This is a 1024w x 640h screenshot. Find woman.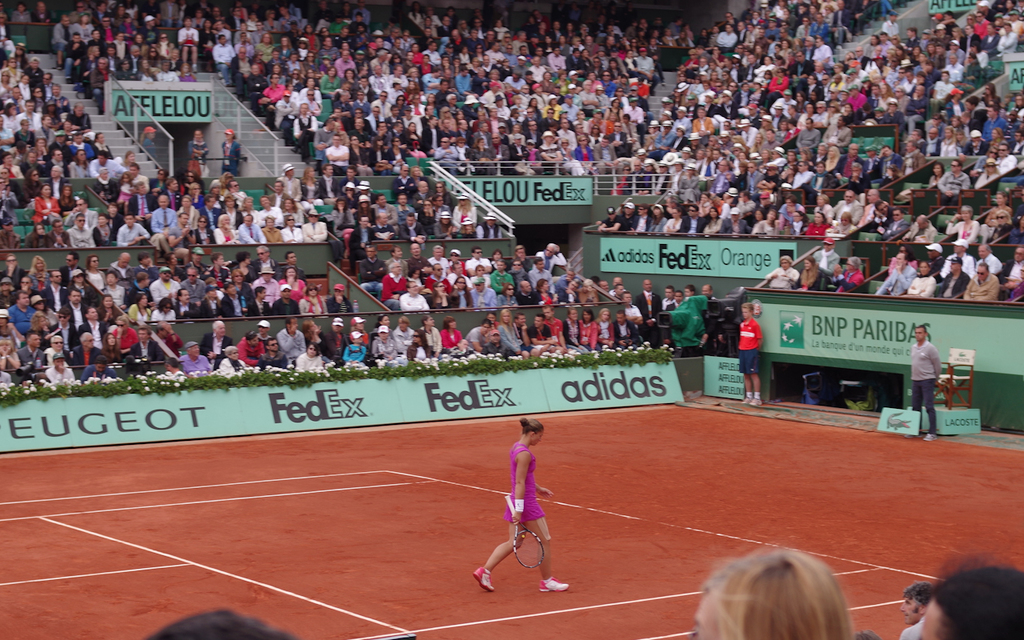
Bounding box: 578, 306, 598, 356.
